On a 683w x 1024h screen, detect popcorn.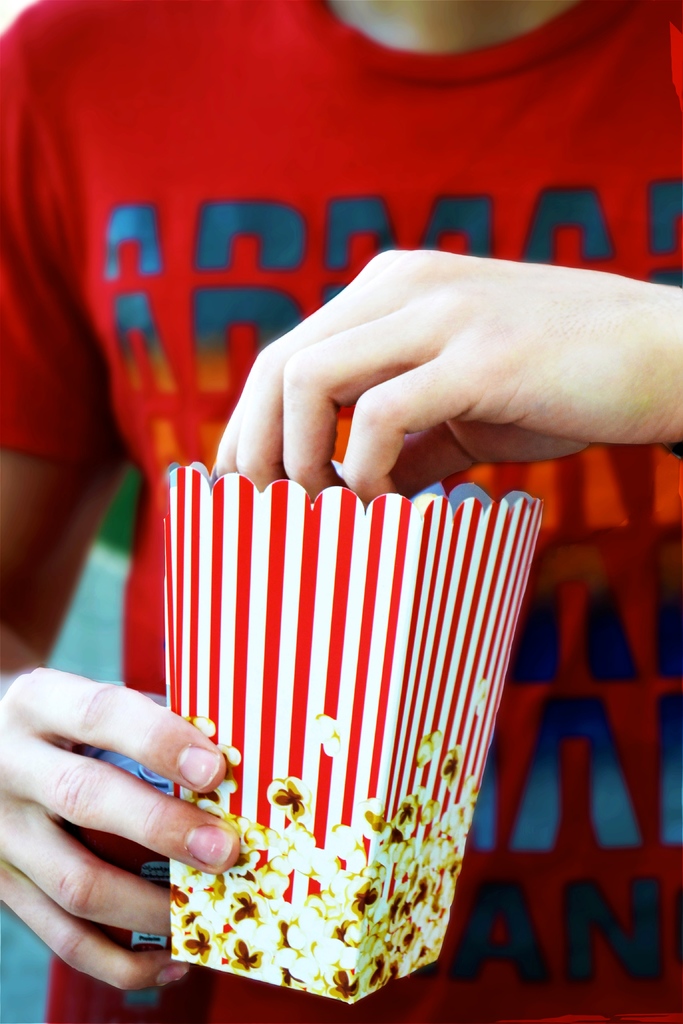
BBox(170, 722, 451, 1005).
